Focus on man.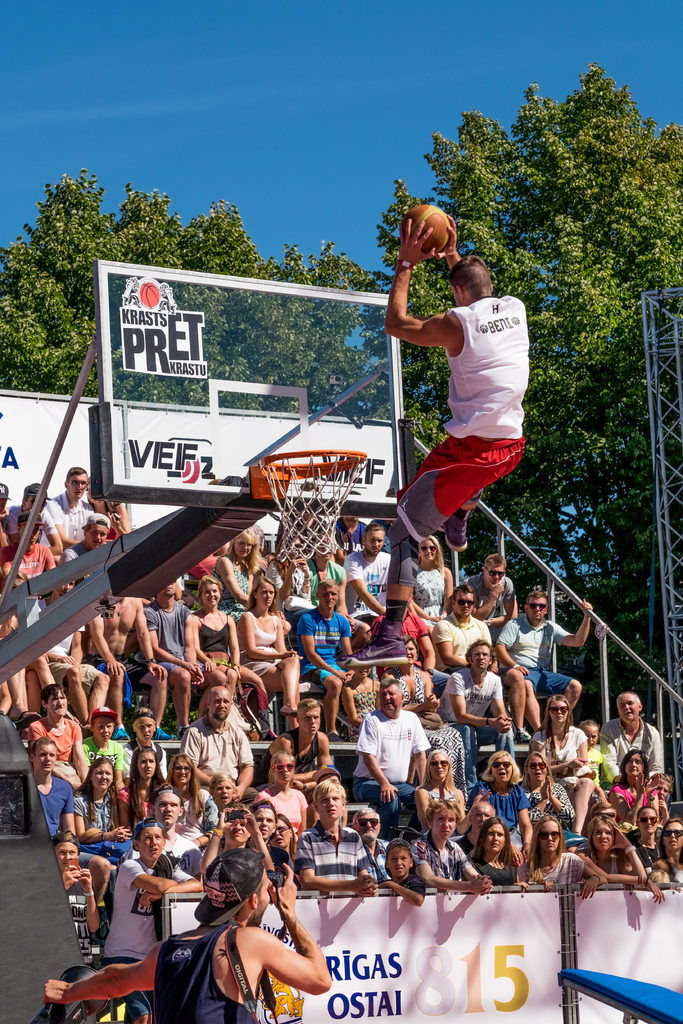
Focused at 341:522:393:631.
